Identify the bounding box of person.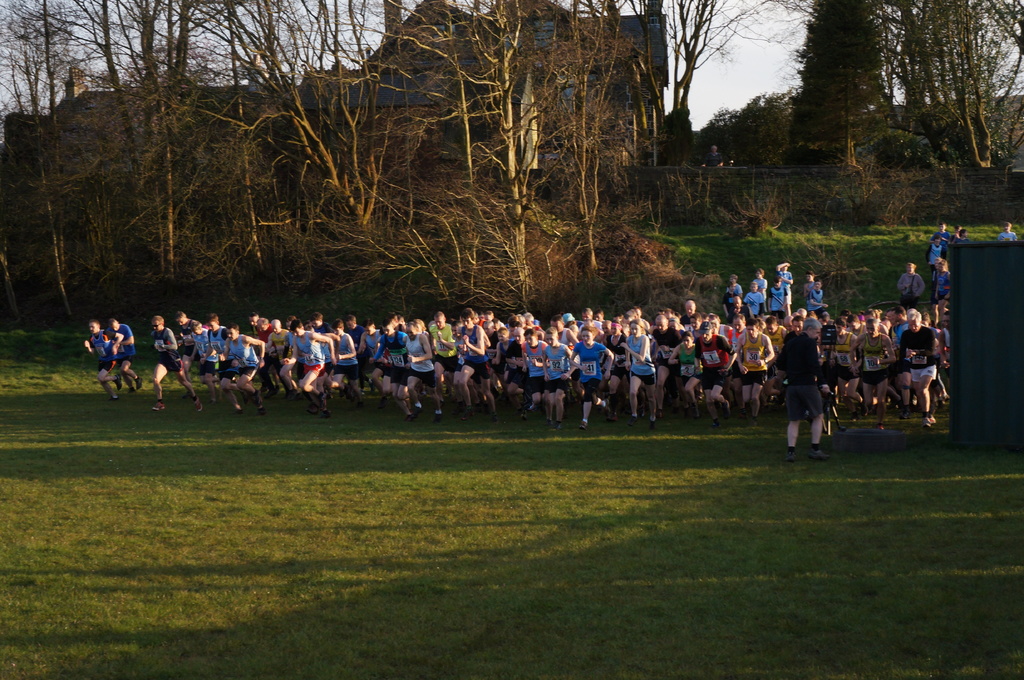
[426,310,460,408].
